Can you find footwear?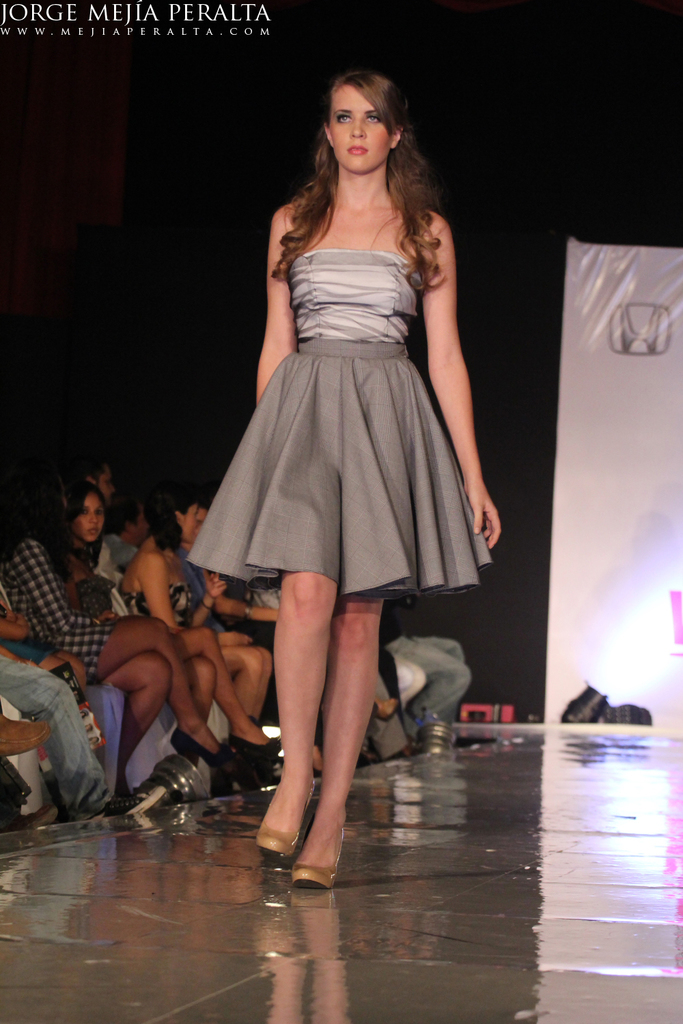
Yes, bounding box: (left=98, top=778, right=156, bottom=819).
